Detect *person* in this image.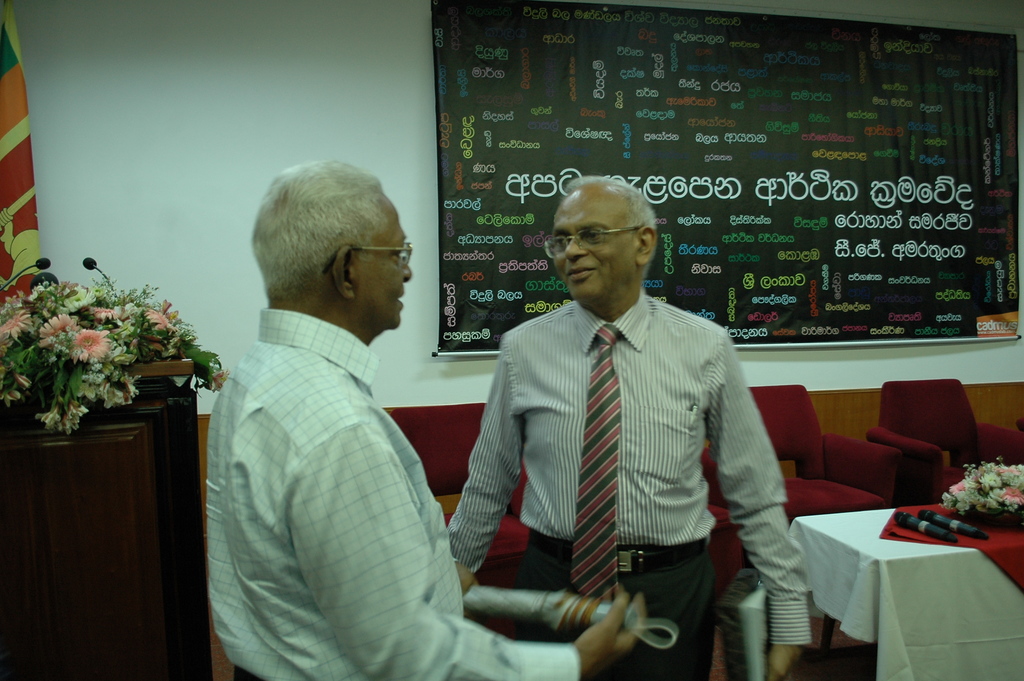
Detection: [209,160,646,680].
